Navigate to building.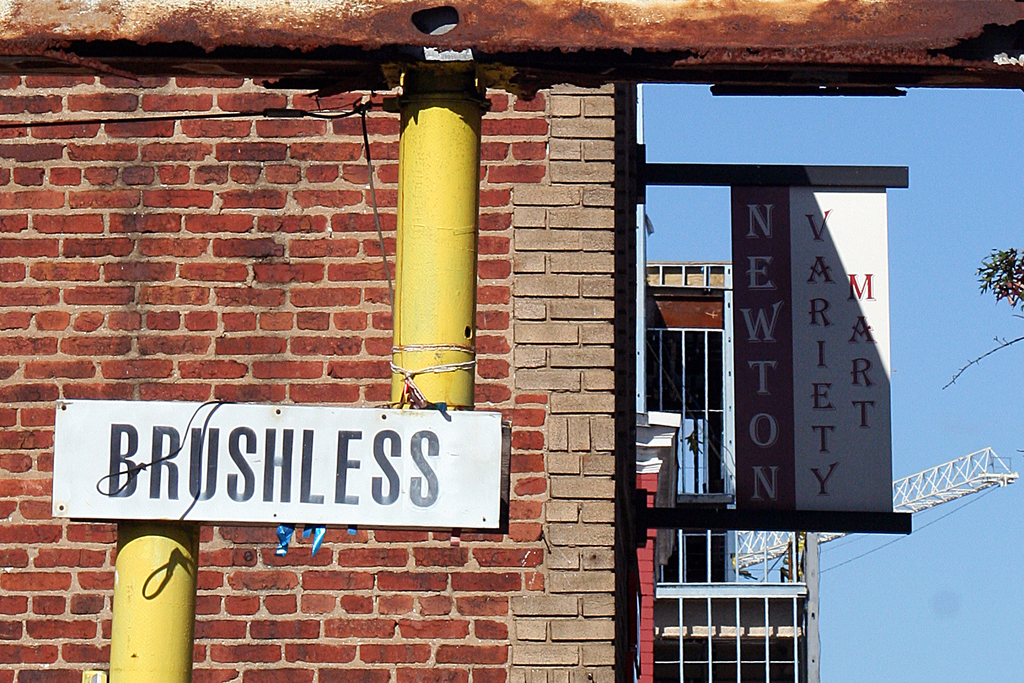
Navigation target: 637,259,816,682.
